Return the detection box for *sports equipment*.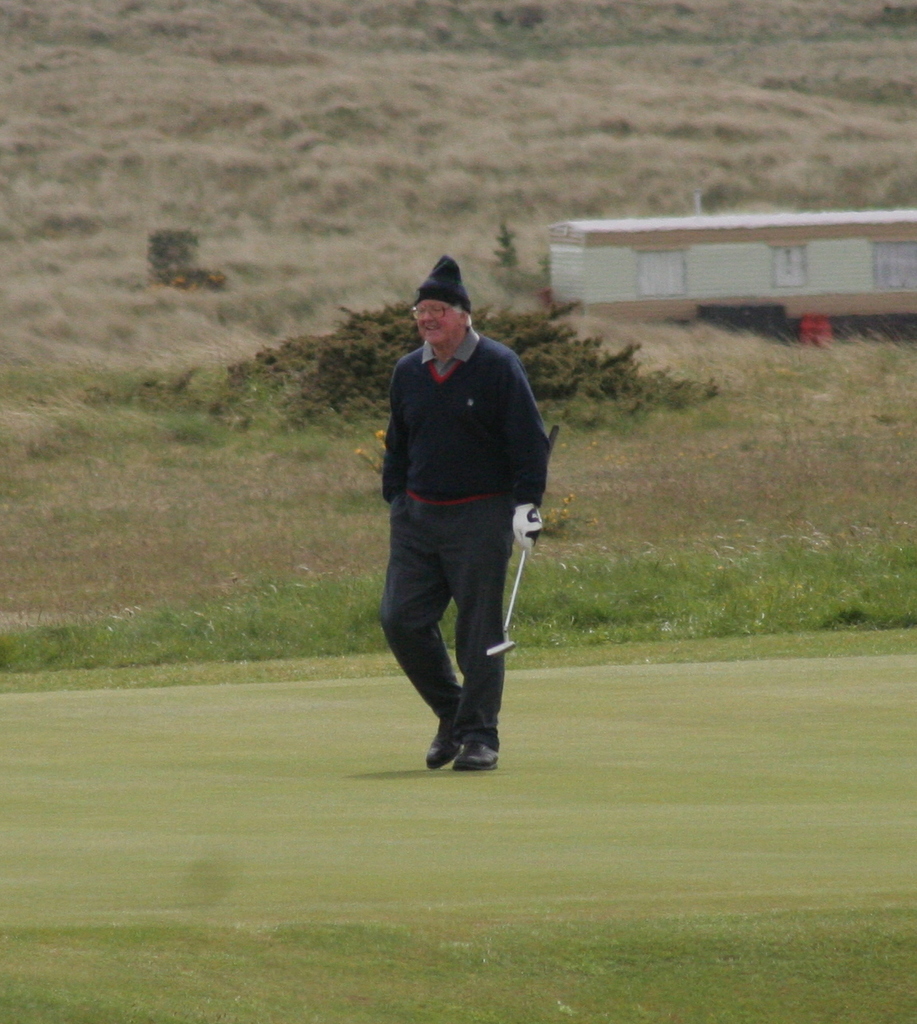
l=480, t=416, r=564, b=665.
